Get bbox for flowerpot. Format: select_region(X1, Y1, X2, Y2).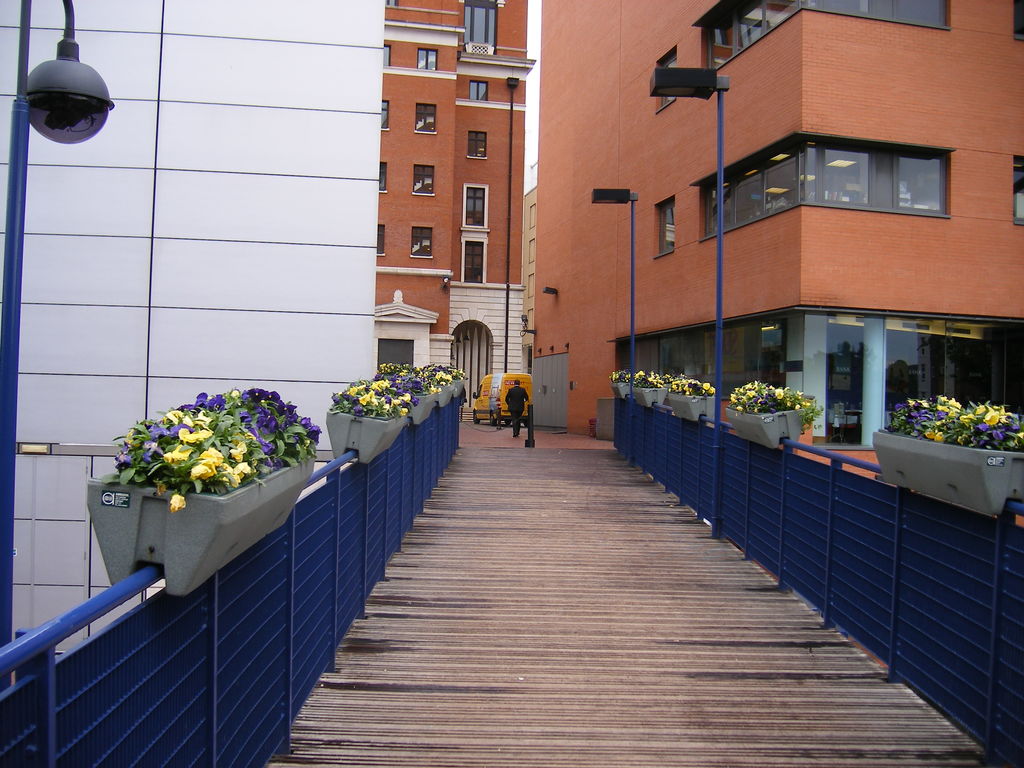
select_region(666, 393, 714, 422).
